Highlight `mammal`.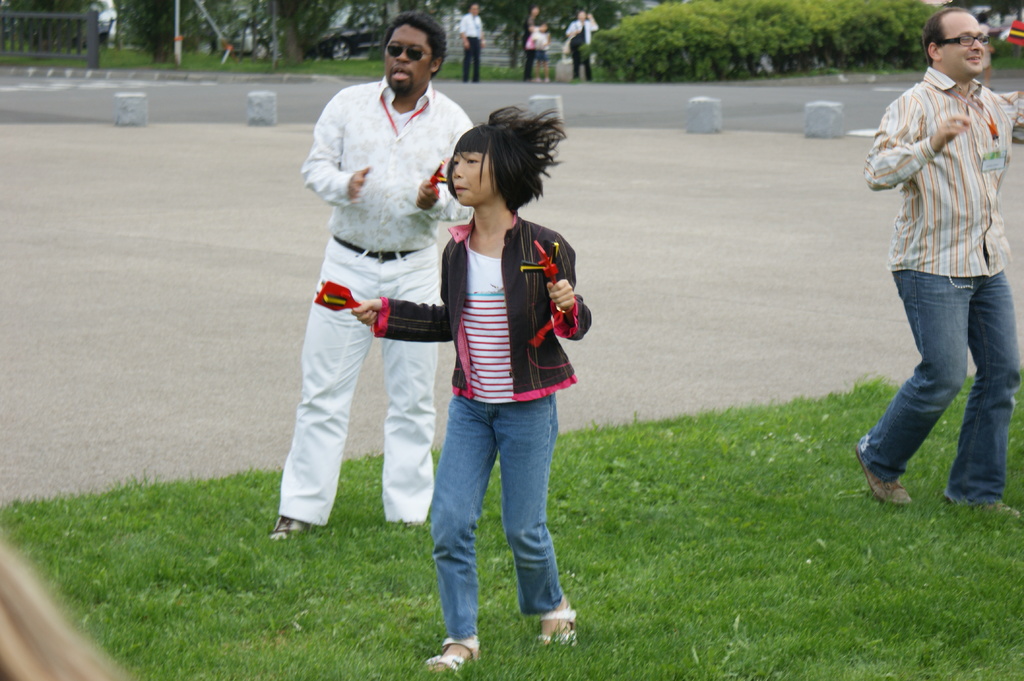
Highlighted region: l=458, t=4, r=488, b=84.
